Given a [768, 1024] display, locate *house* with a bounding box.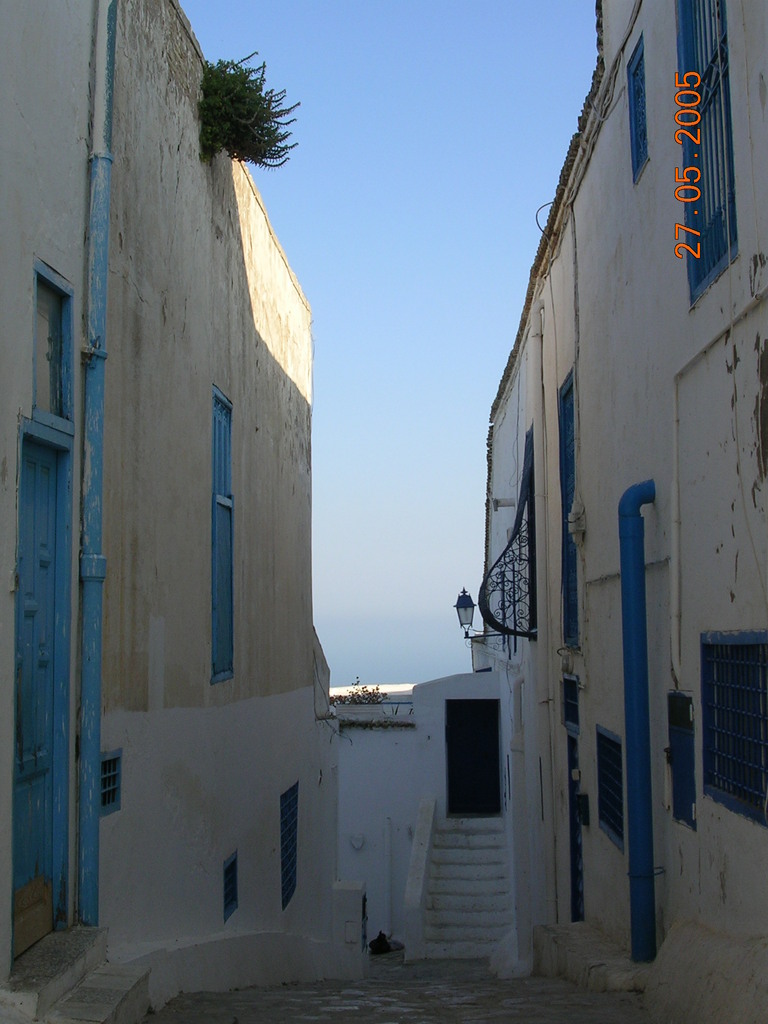
Located: 3/0/358/1010.
